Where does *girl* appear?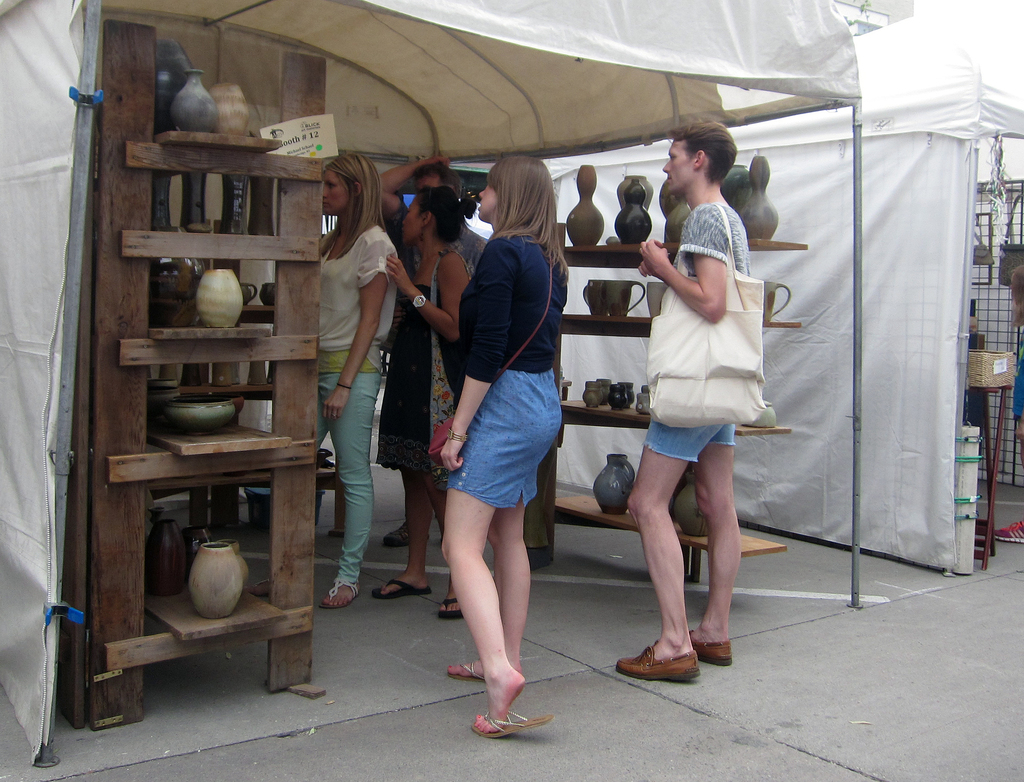
Appears at (317, 147, 403, 611).
